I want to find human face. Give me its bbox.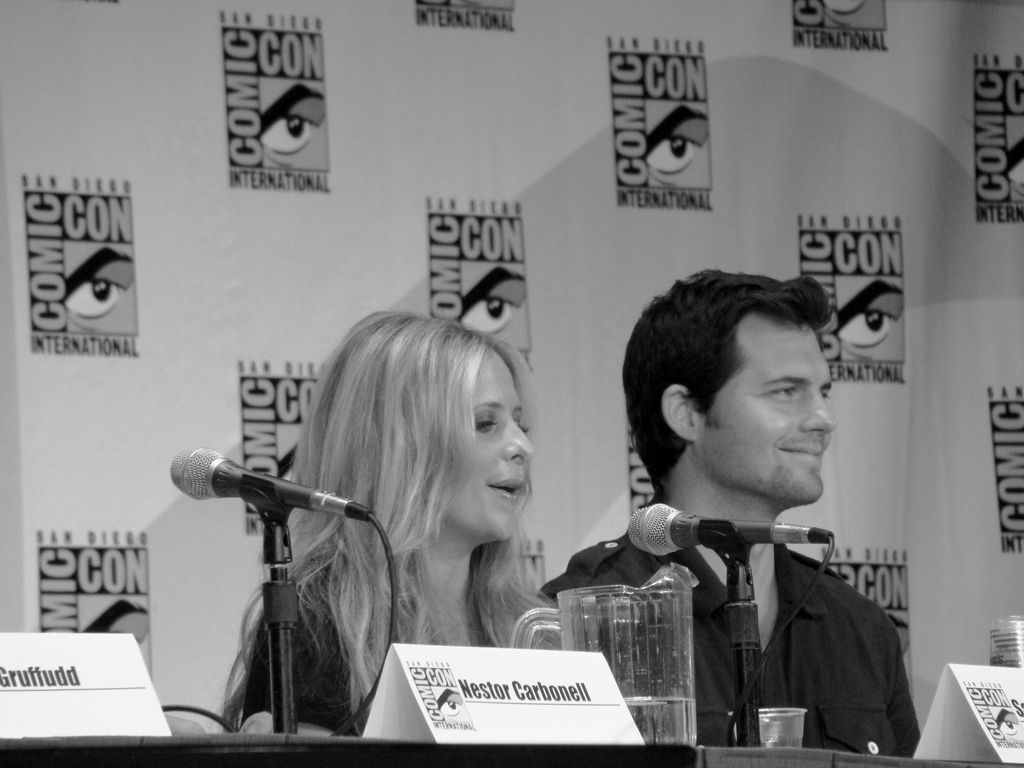
<bbox>279, 425, 303, 479</bbox>.
